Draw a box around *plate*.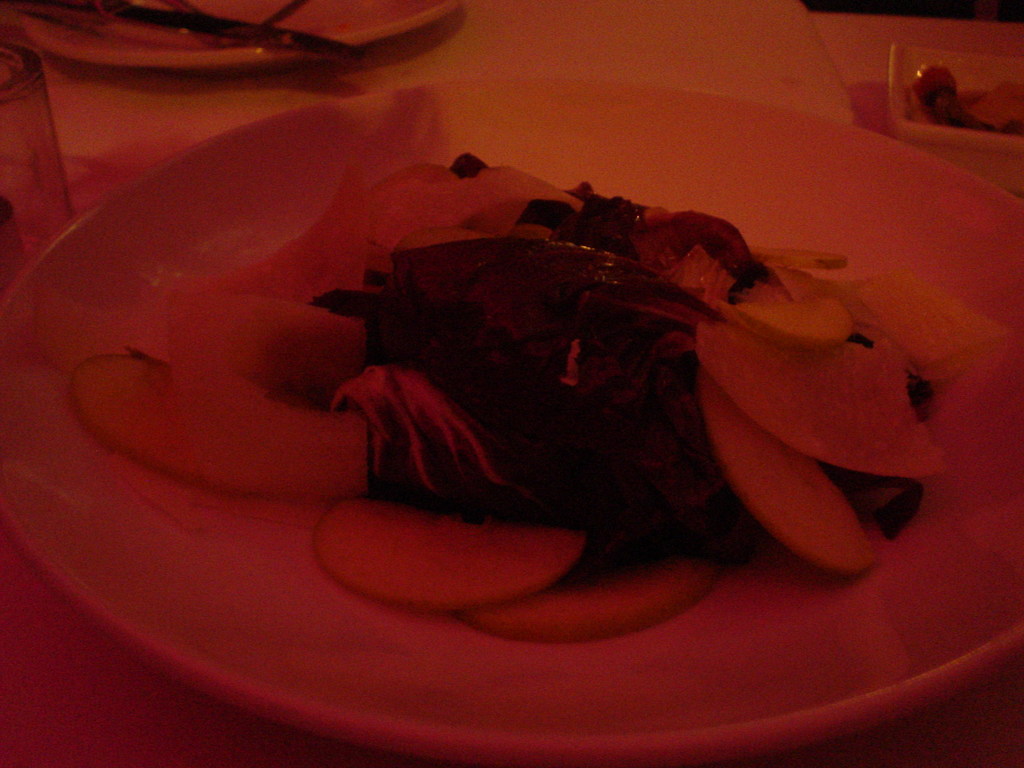
[0, 76, 1023, 767].
